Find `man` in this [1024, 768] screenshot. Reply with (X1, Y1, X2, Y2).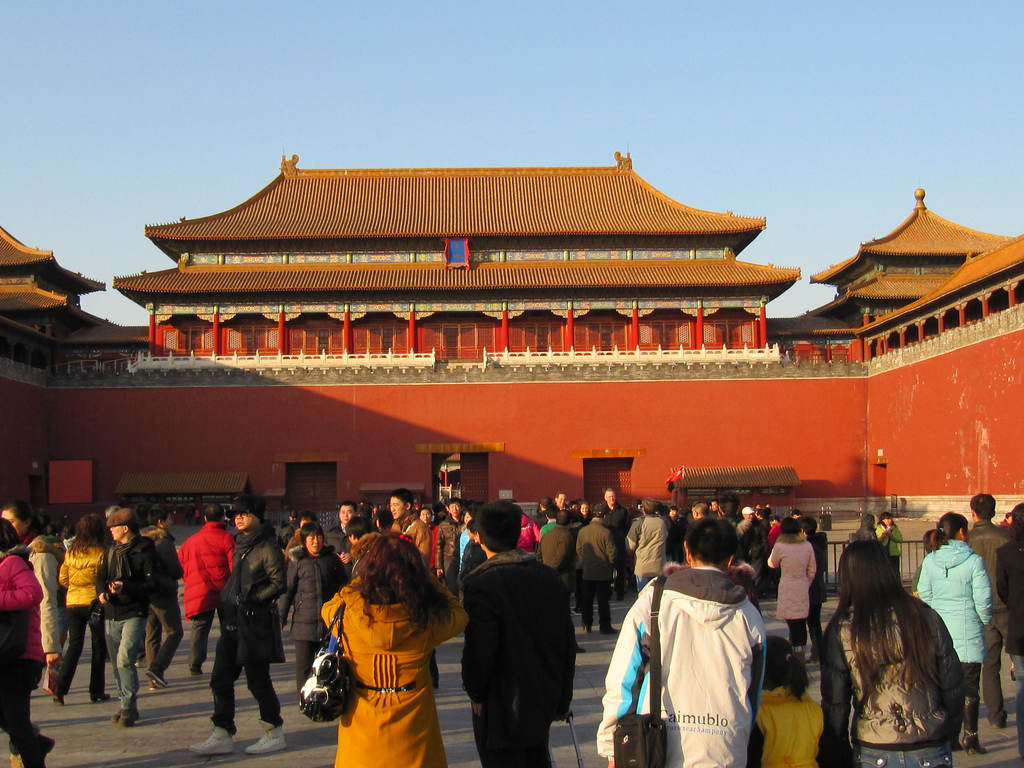
(439, 496, 464, 581).
